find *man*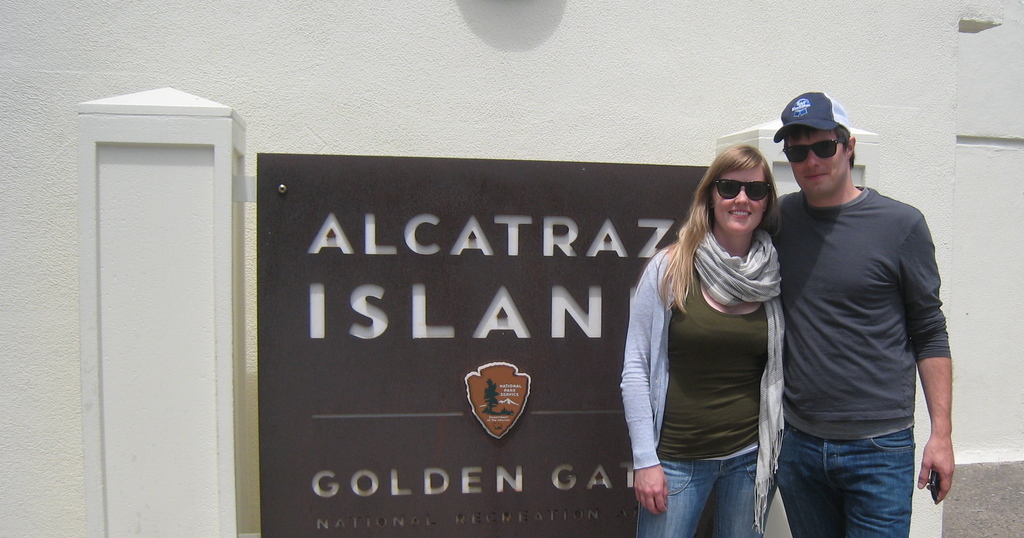
(753, 75, 961, 537)
